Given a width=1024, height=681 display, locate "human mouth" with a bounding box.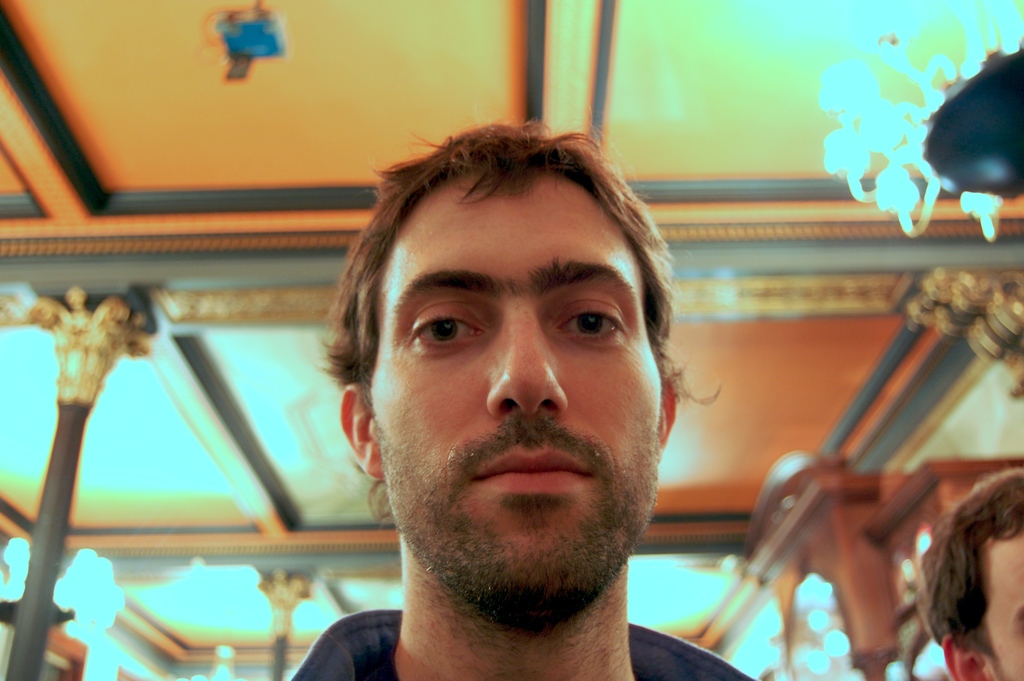
Located: <region>473, 447, 595, 493</region>.
